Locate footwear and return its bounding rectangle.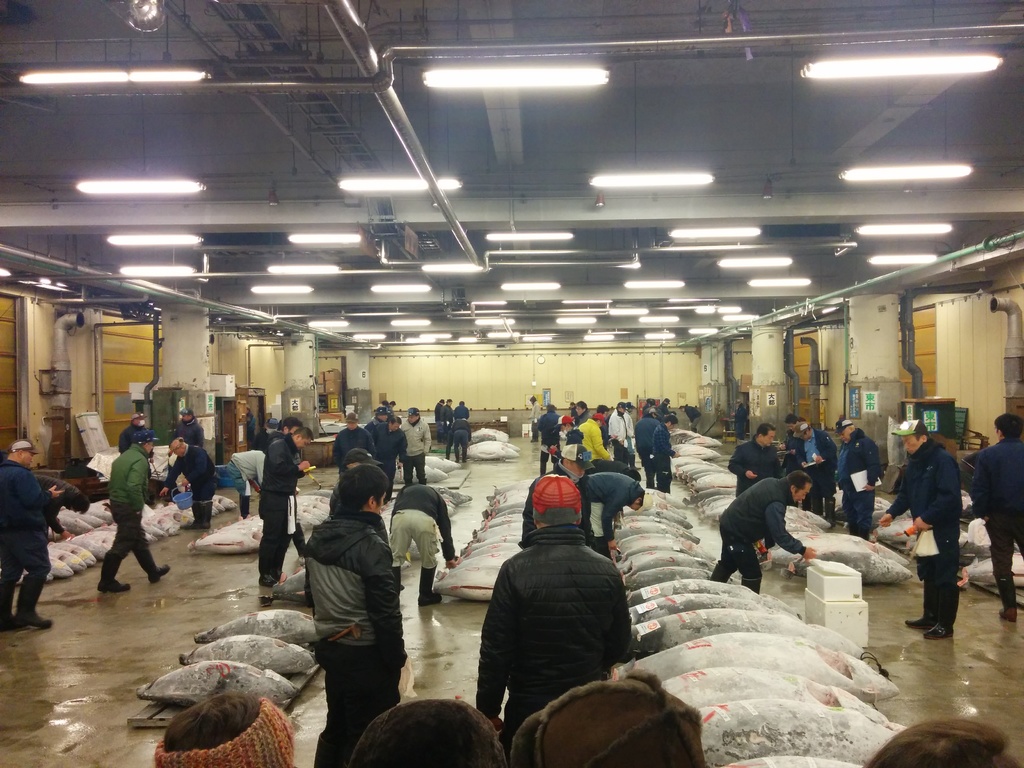
box(262, 584, 271, 605).
